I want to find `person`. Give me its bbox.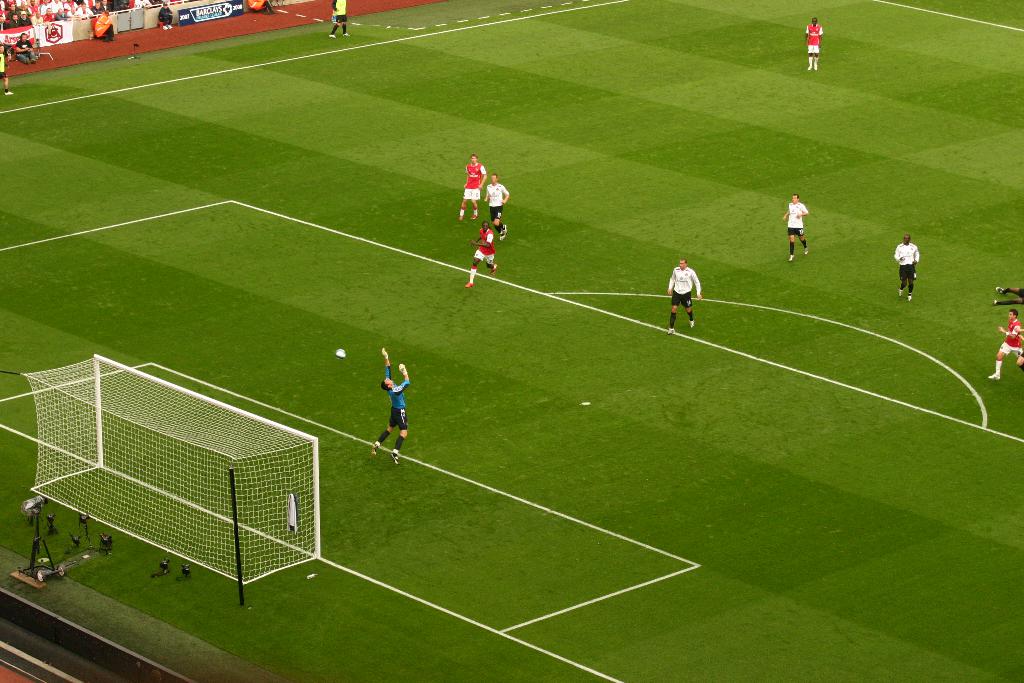
<bbox>12, 29, 36, 64</bbox>.
